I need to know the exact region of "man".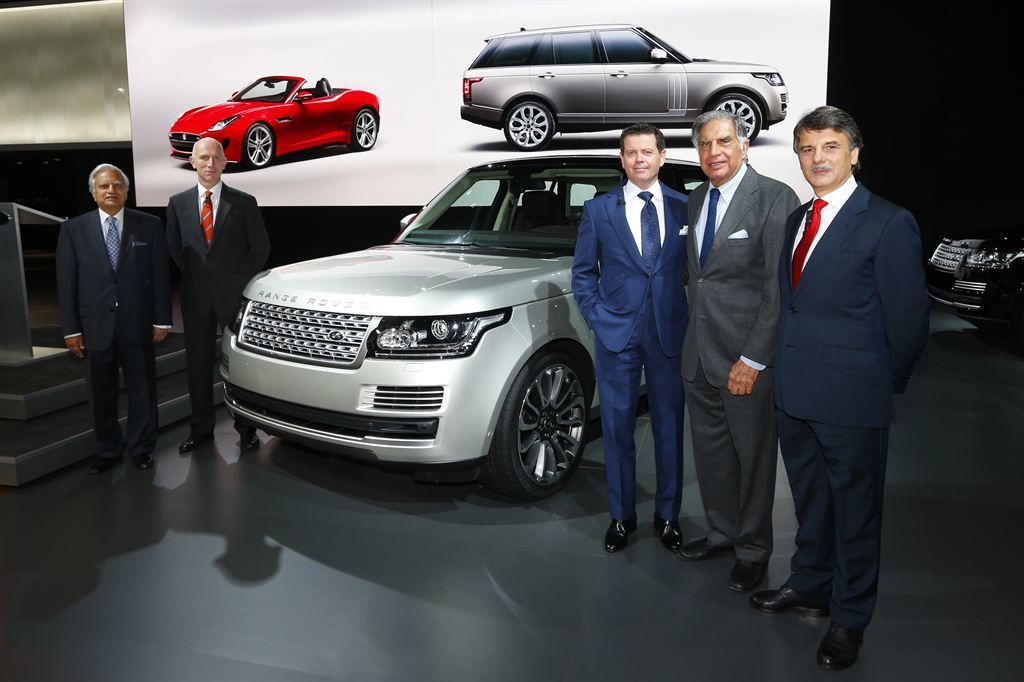
Region: left=67, top=162, right=172, bottom=469.
